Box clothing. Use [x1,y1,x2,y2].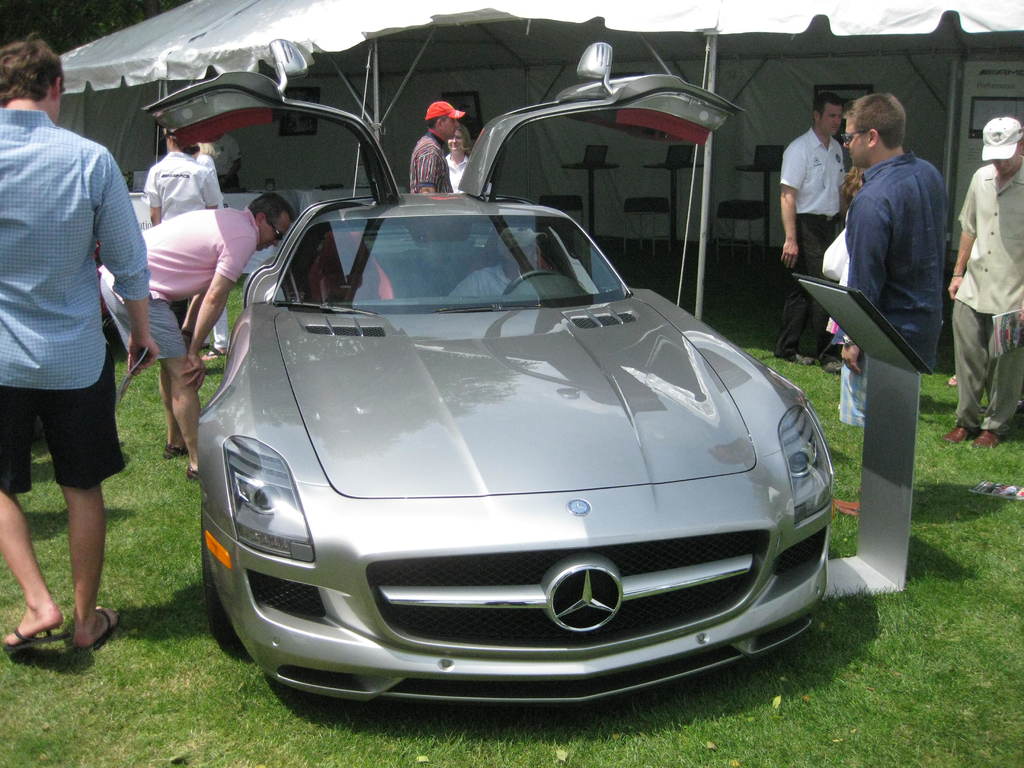
[772,124,845,353].
